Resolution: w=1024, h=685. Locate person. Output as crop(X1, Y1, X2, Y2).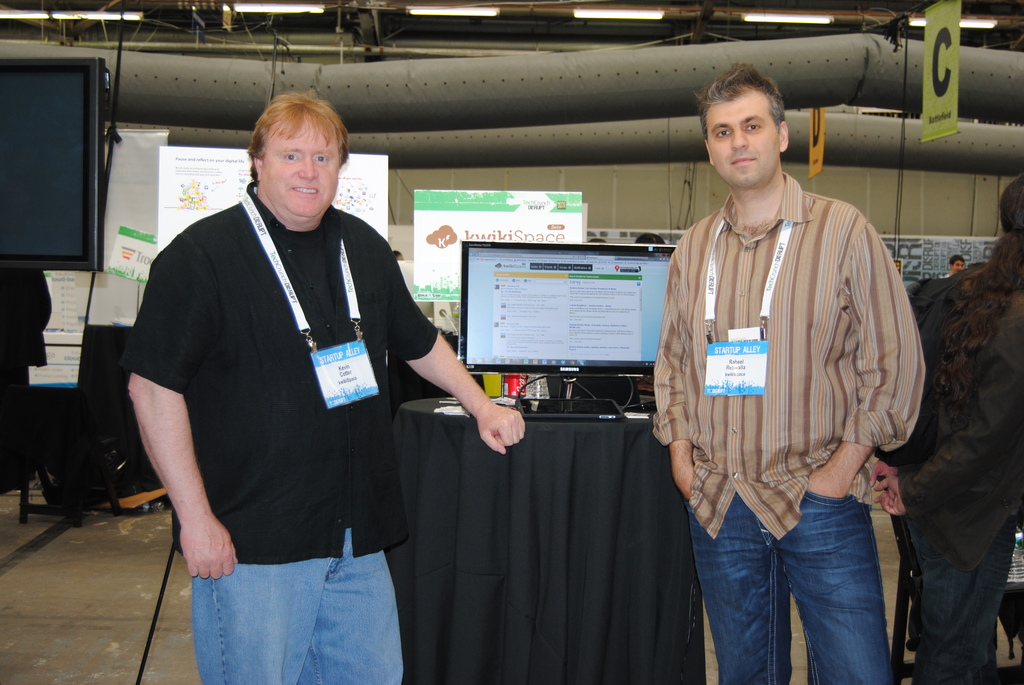
crop(946, 248, 962, 281).
